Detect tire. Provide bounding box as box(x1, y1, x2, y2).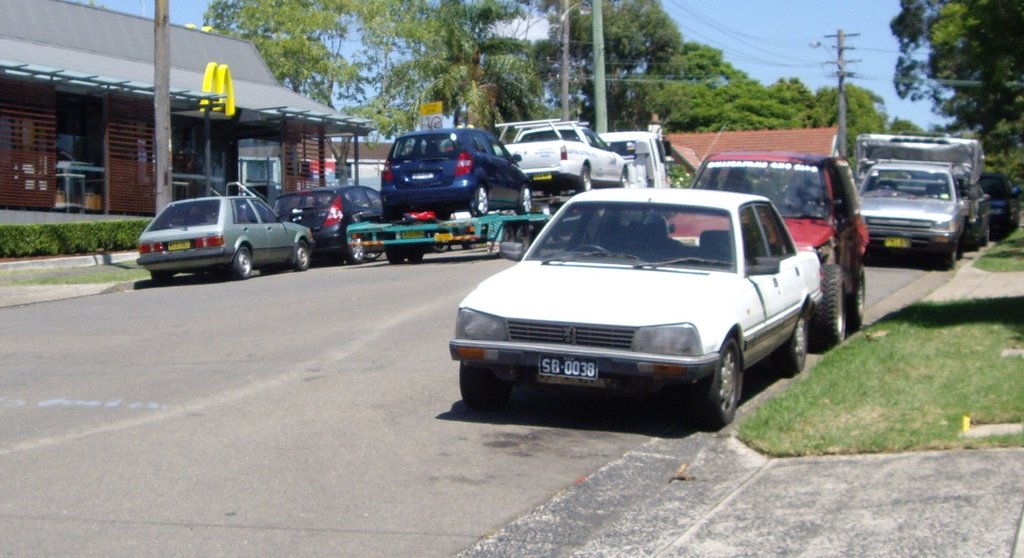
box(964, 221, 982, 252).
